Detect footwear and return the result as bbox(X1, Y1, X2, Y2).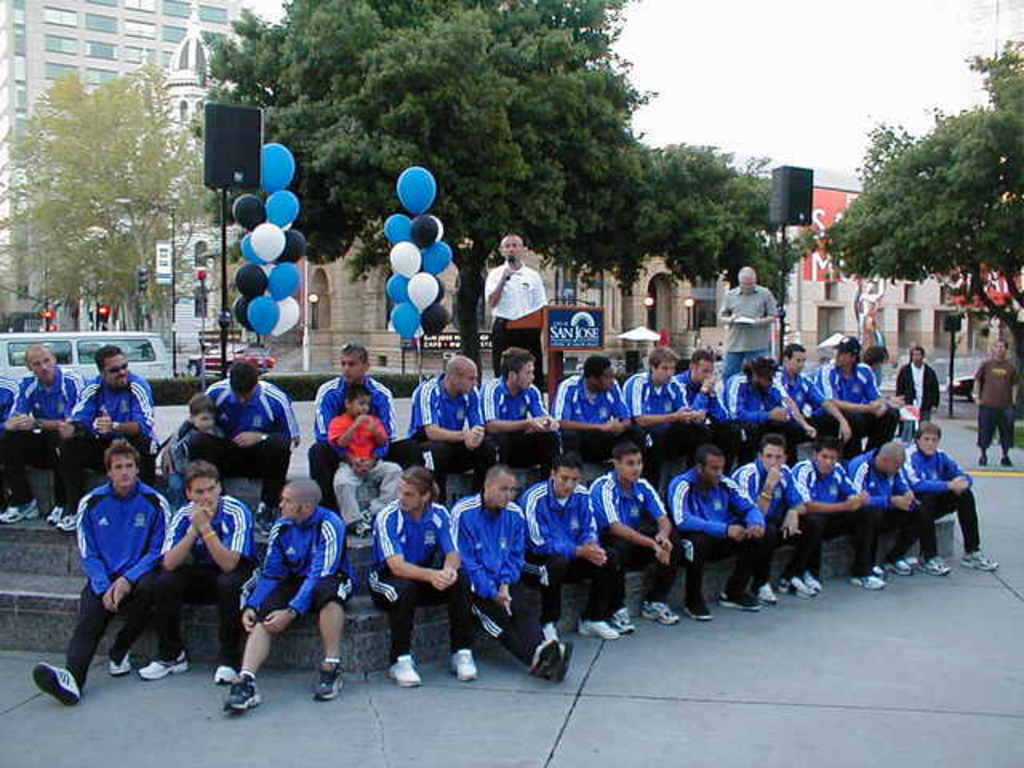
bbox(32, 656, 85, 707).
